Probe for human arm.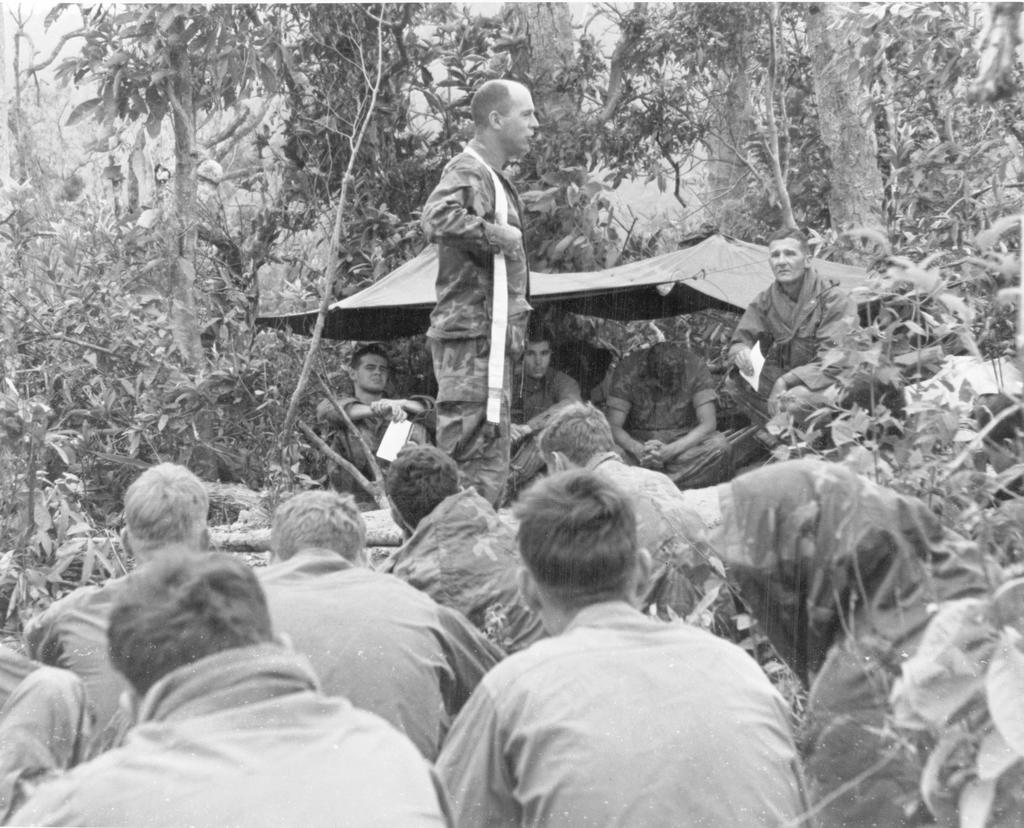
Probe result: box(723, 294, 760, 379).
